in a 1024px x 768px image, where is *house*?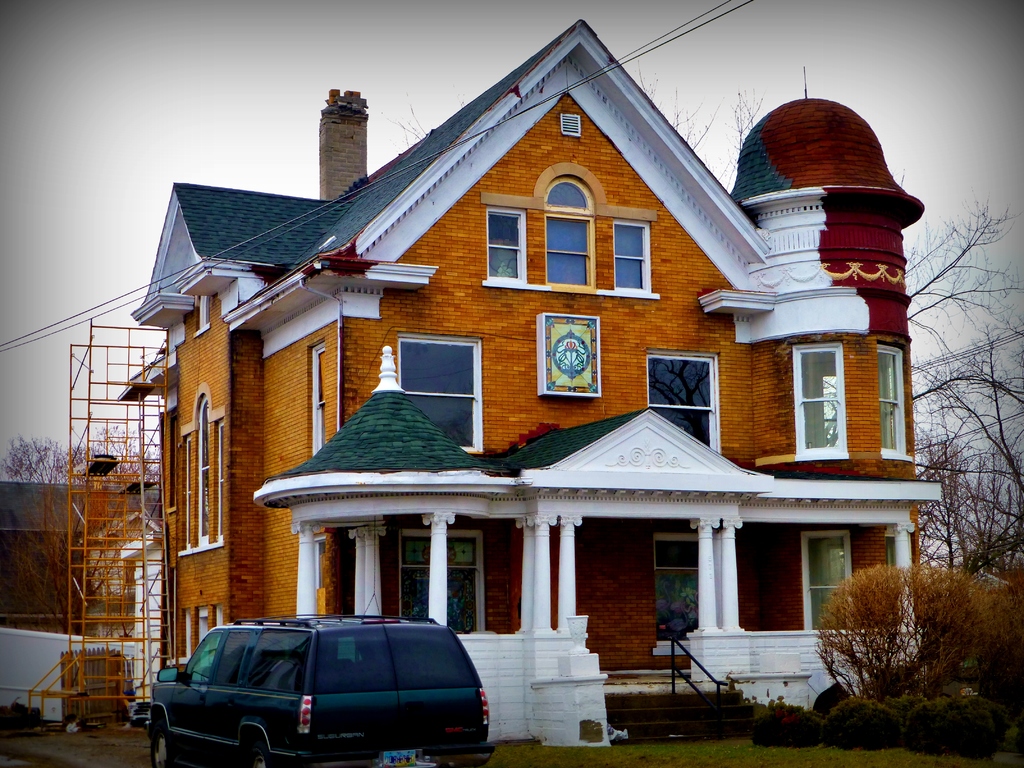
{"left": 118, "top": 9, "right": 927, "bottom": 747}.
